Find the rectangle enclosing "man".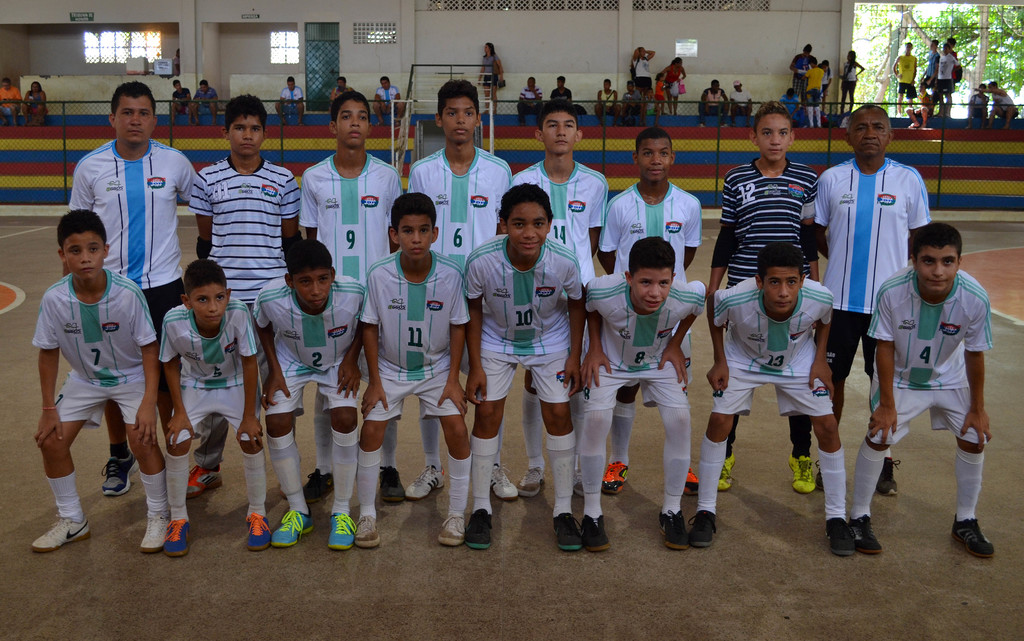
[892,41,920,121].
